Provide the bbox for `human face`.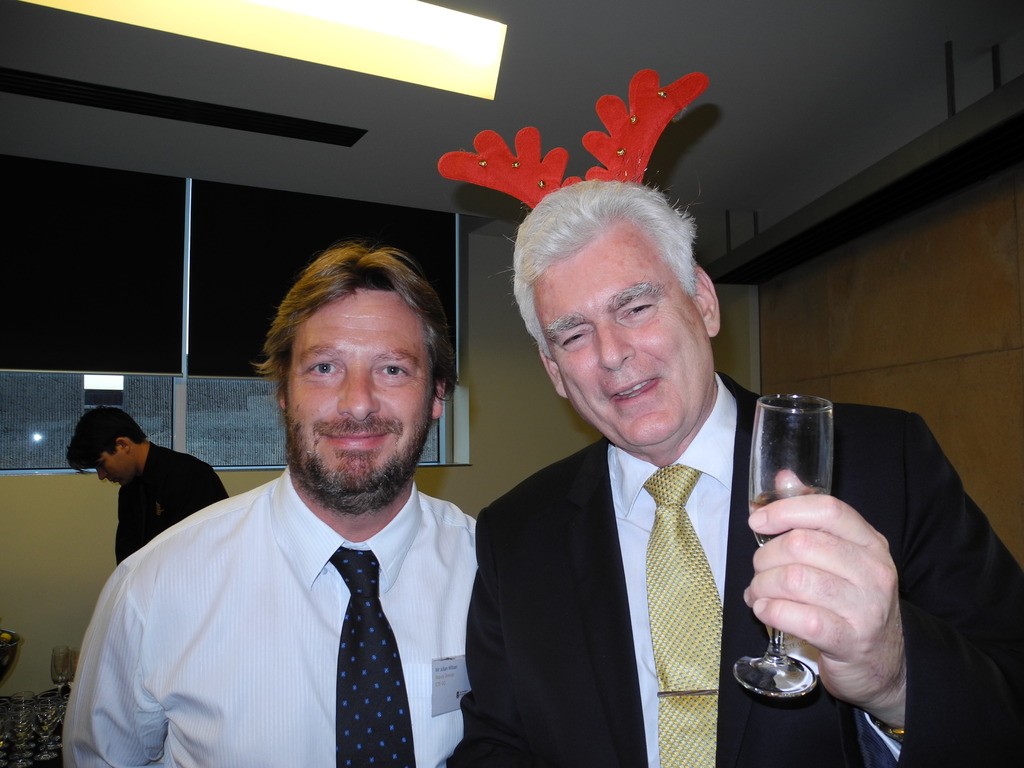
bbox=[283, 282, 440, 508].
